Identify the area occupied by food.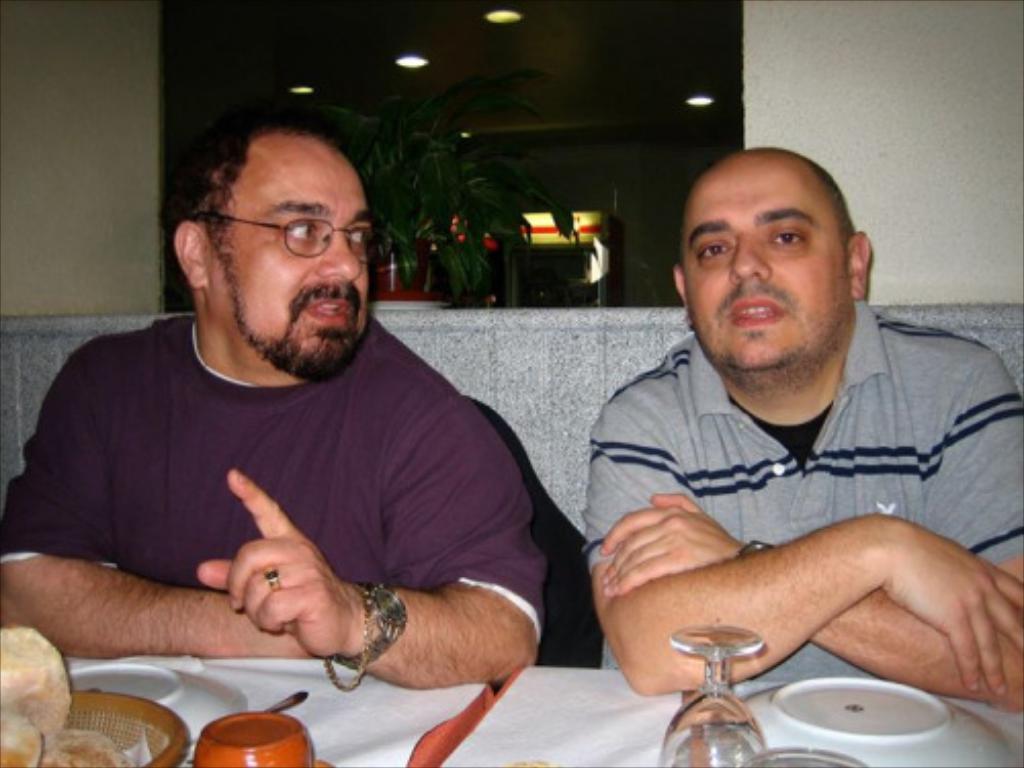
Area: <region>0, 625, 119, 766</region>.
